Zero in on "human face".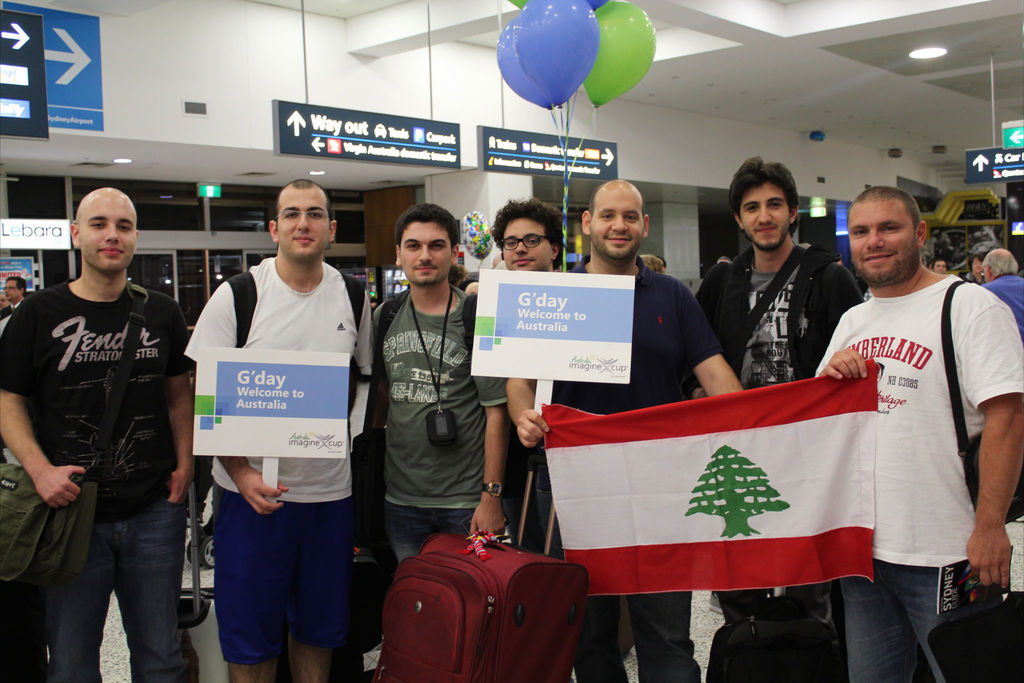
Zeroed in: {"x1": 845, "y1": 193, "x2": 921, "y2": 284}.
